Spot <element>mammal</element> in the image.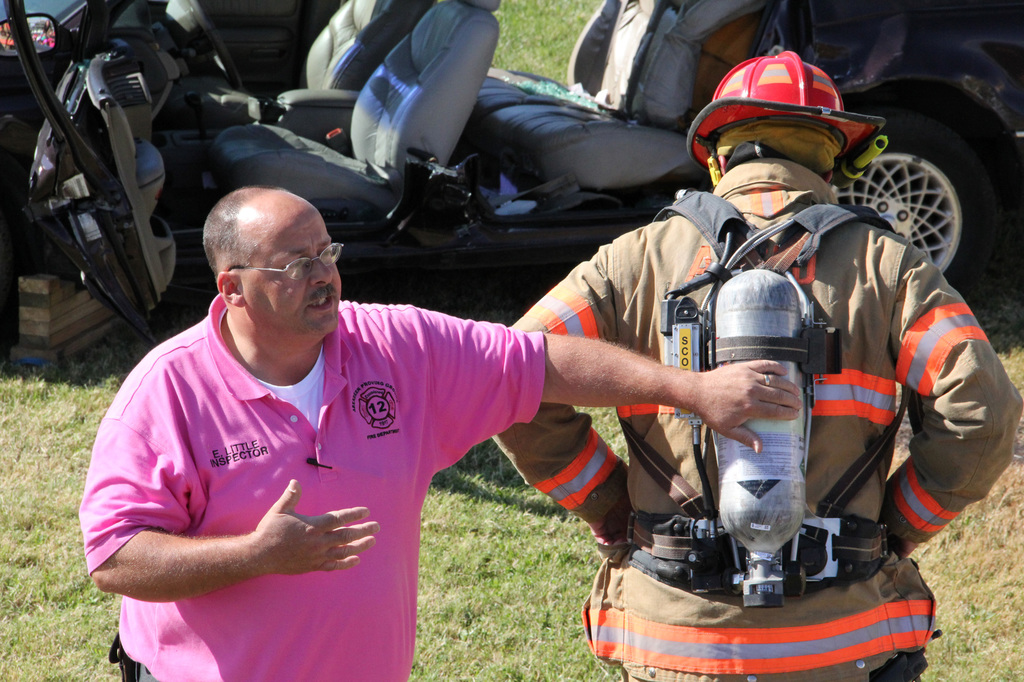
<element>mammal</element> found at 488:45:1023:681.
